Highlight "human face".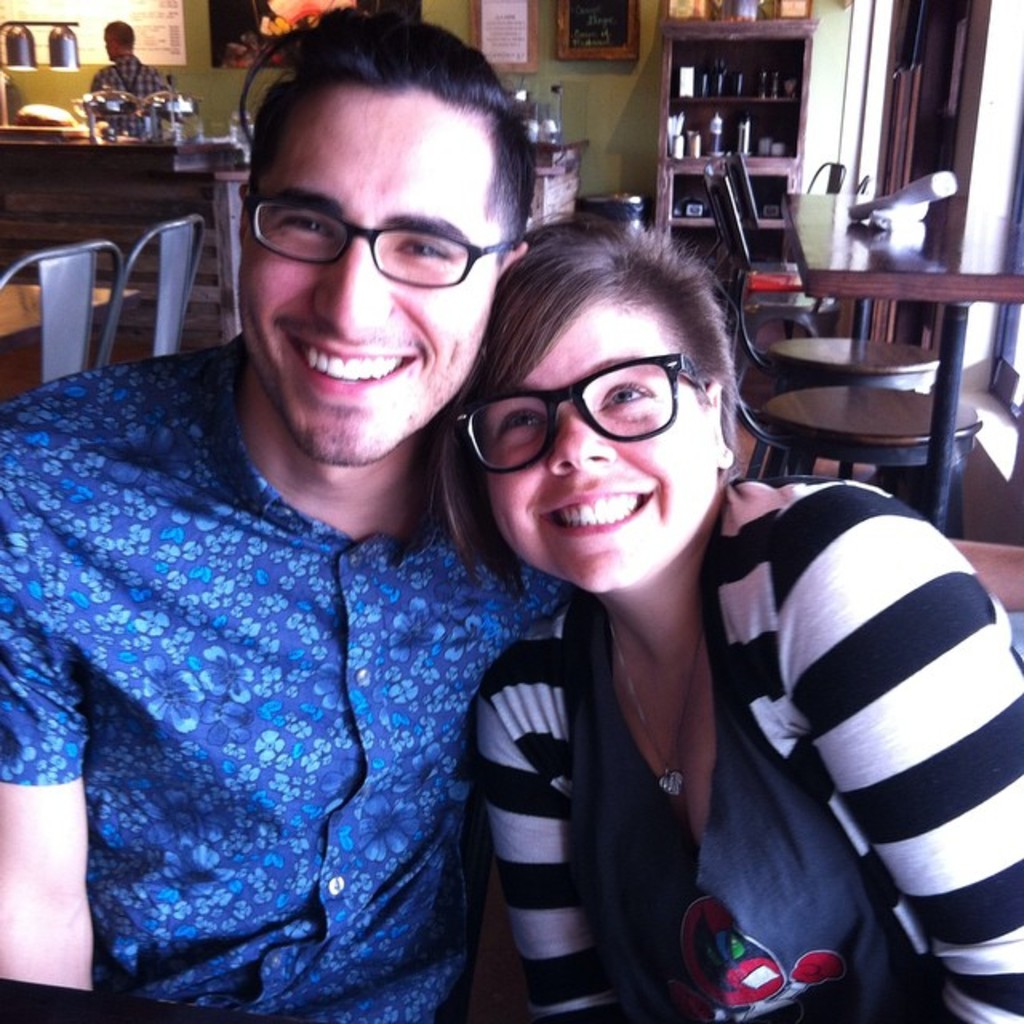
Highlighted region: box(234, 83, 507, 464).
